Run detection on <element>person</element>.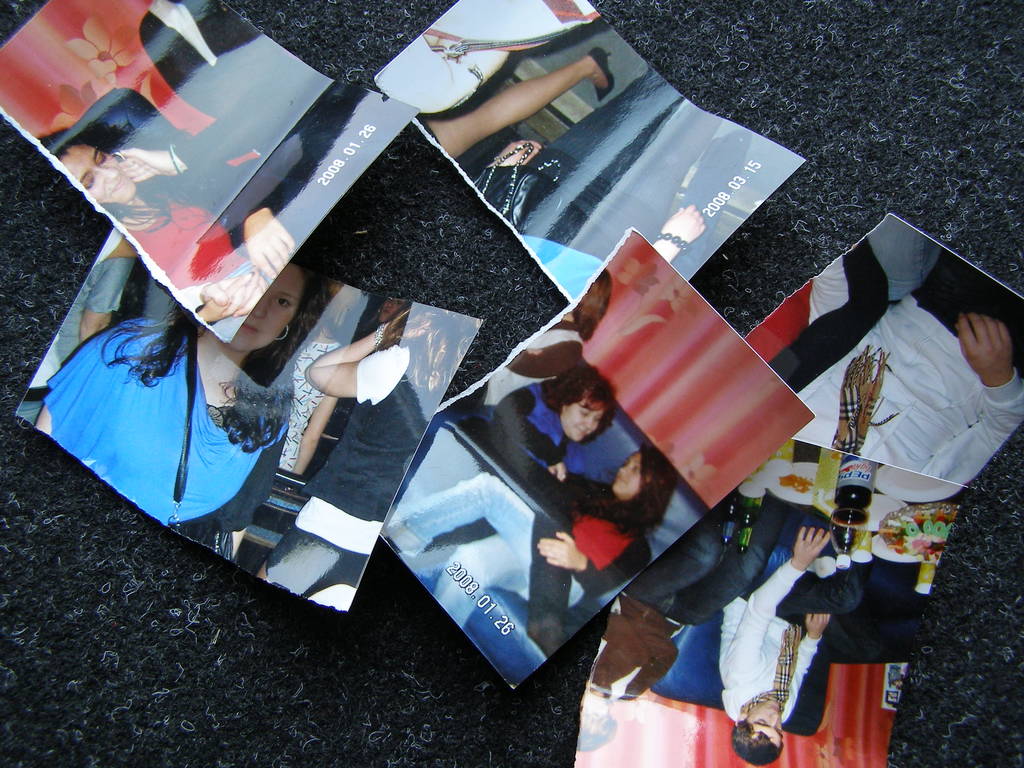
Result: select_region(419, 47, 625, 269).
